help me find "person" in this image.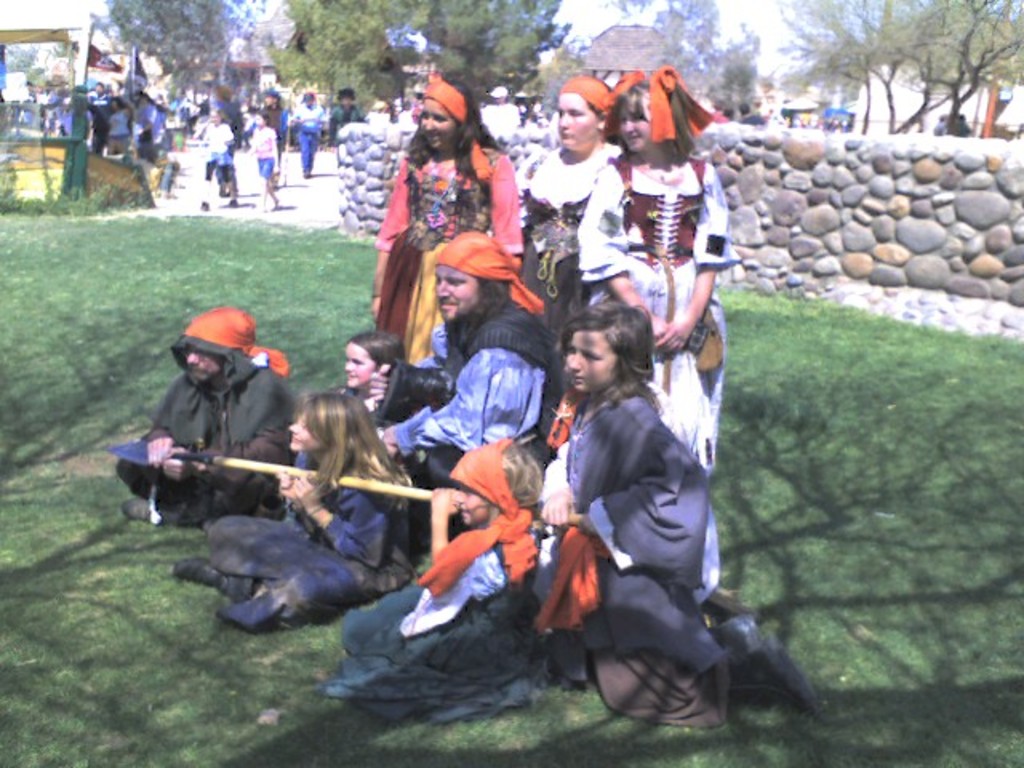
Found it: 323:302:709:720.
